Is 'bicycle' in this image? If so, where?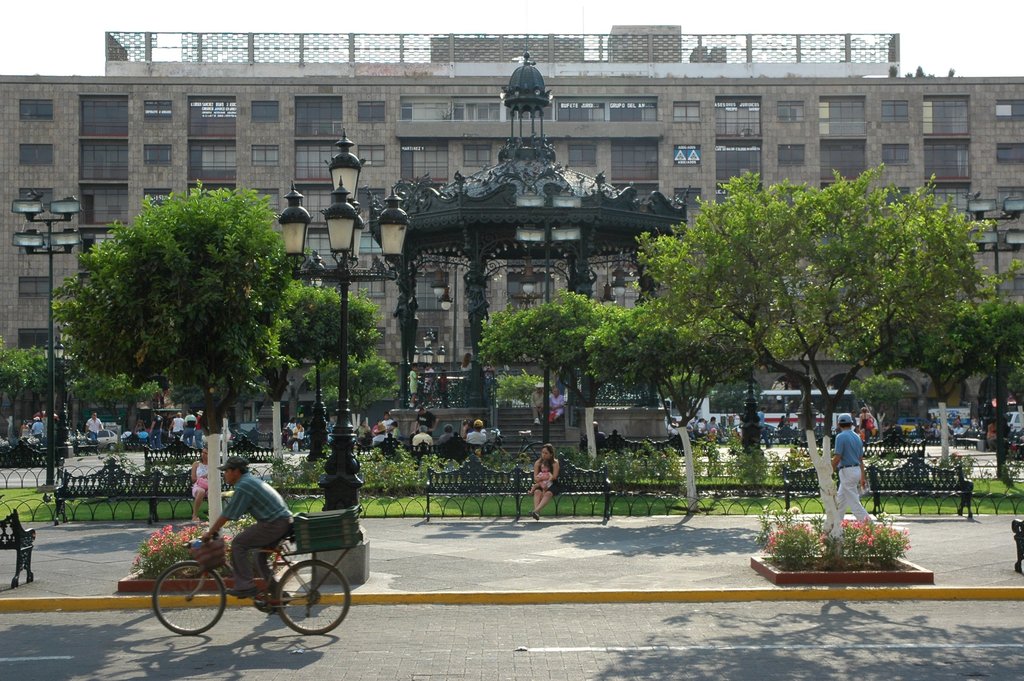
Yes, at (482,426,548,468).
